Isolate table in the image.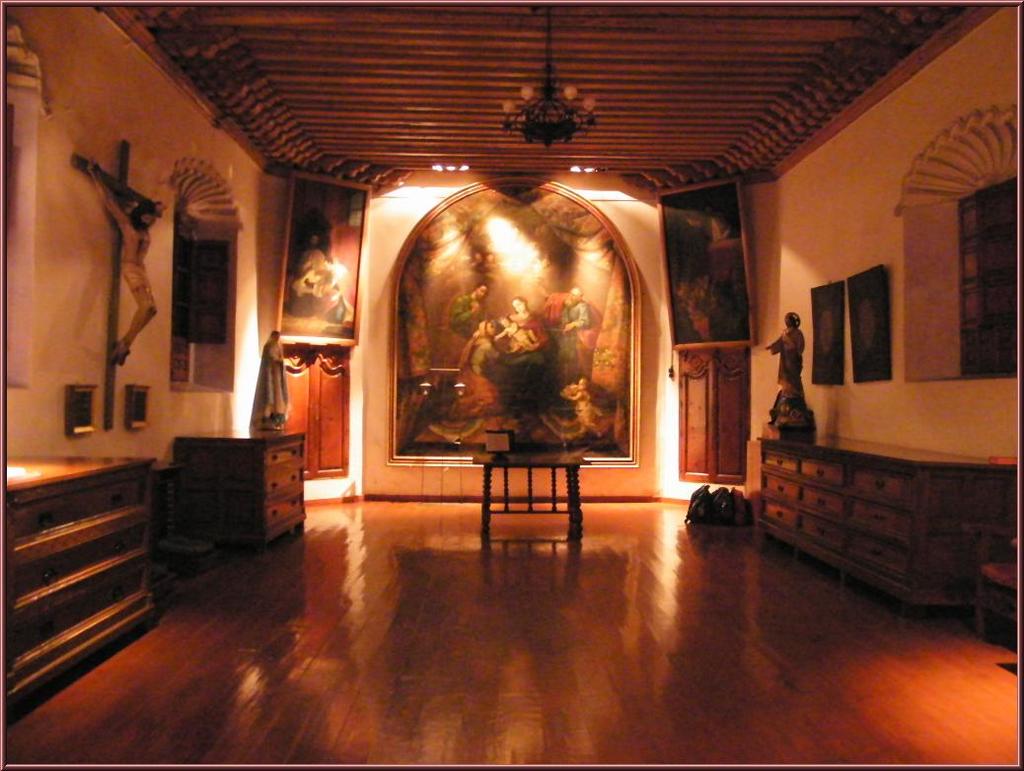
Isolated region: box=[748, 429, 1021, 619].
